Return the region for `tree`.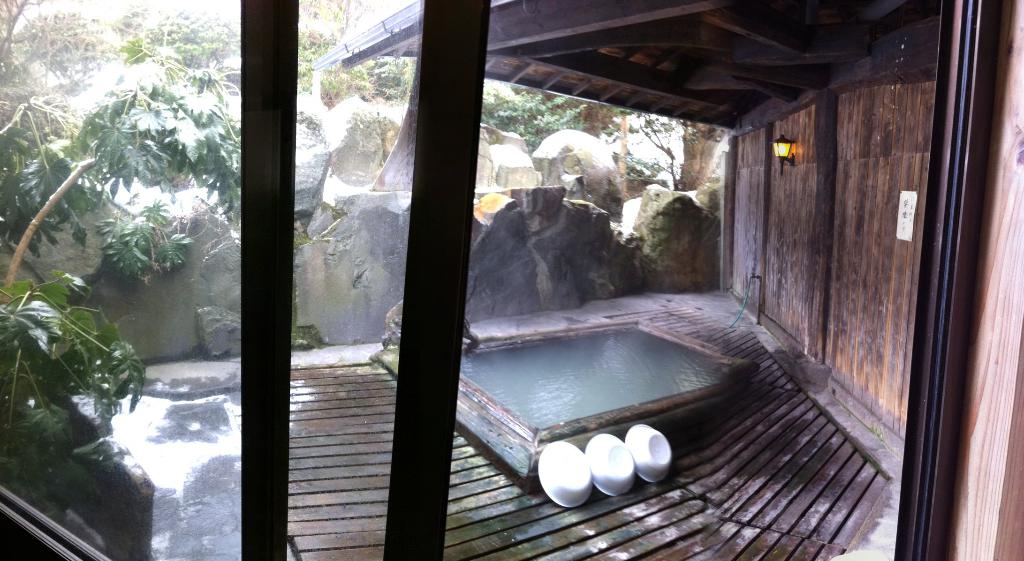
pyautogui.locateOnScreen(614, 111, 726, 191).
